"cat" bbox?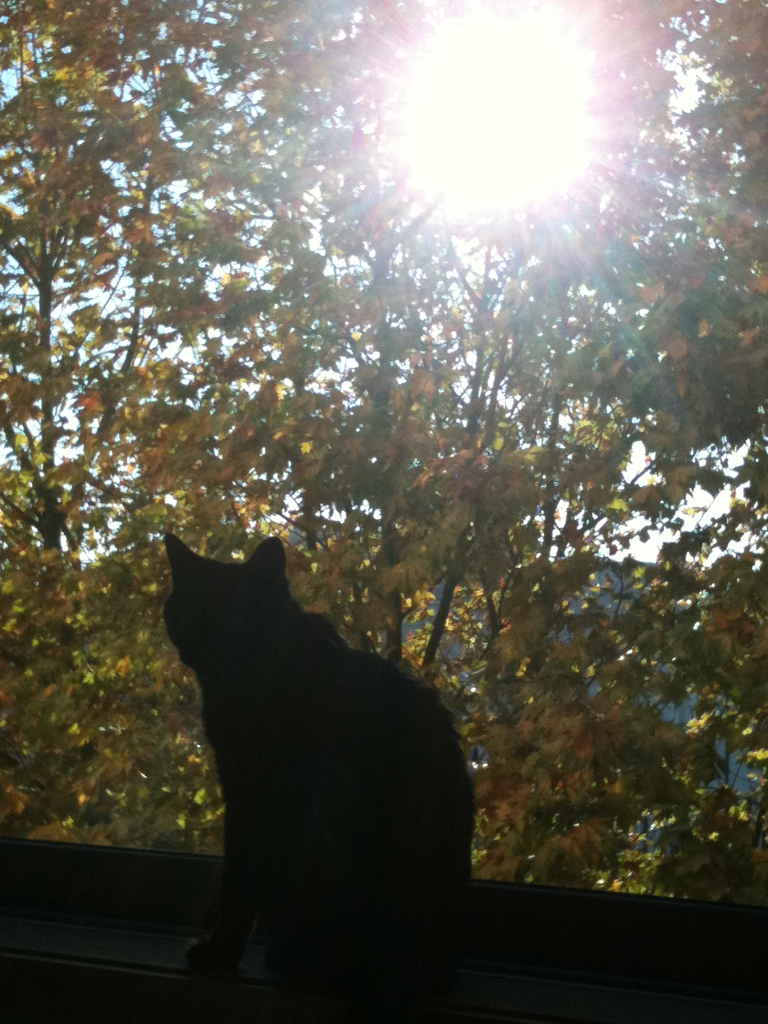
x1=161 y1=531 x2=483 y2=947
